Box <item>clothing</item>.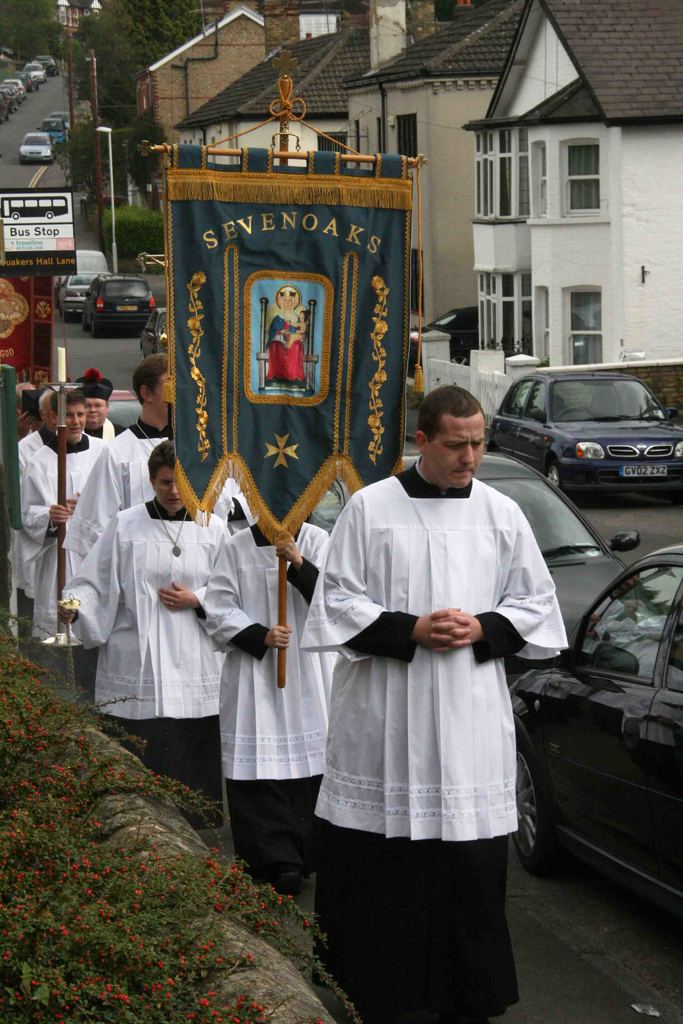
15,442,122,611.
